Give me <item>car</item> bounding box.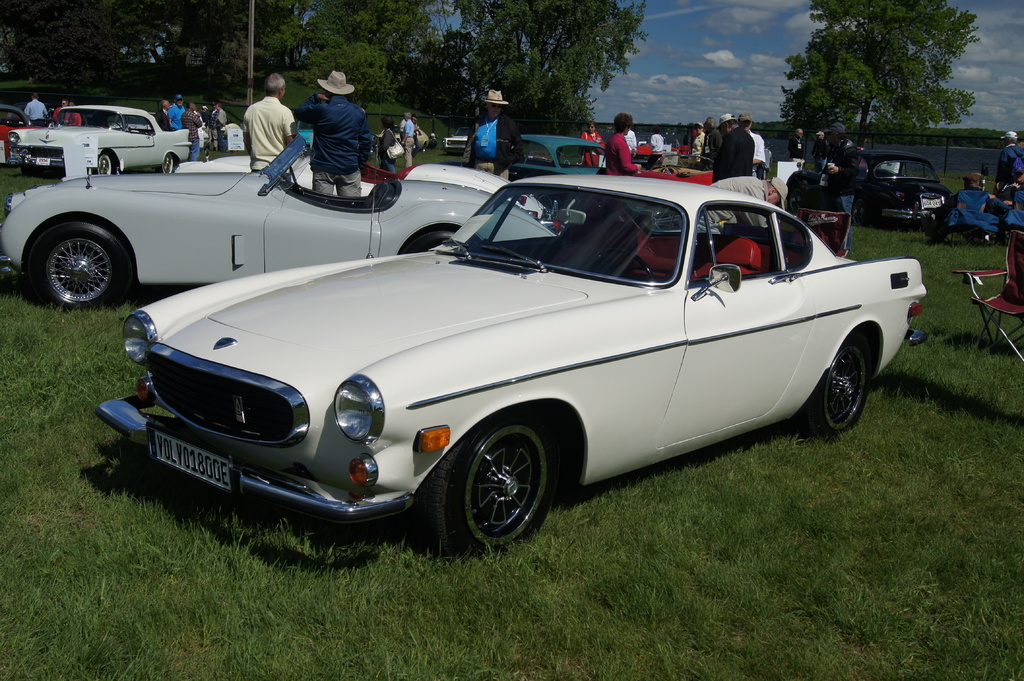
[2, 127, 584, 312].
